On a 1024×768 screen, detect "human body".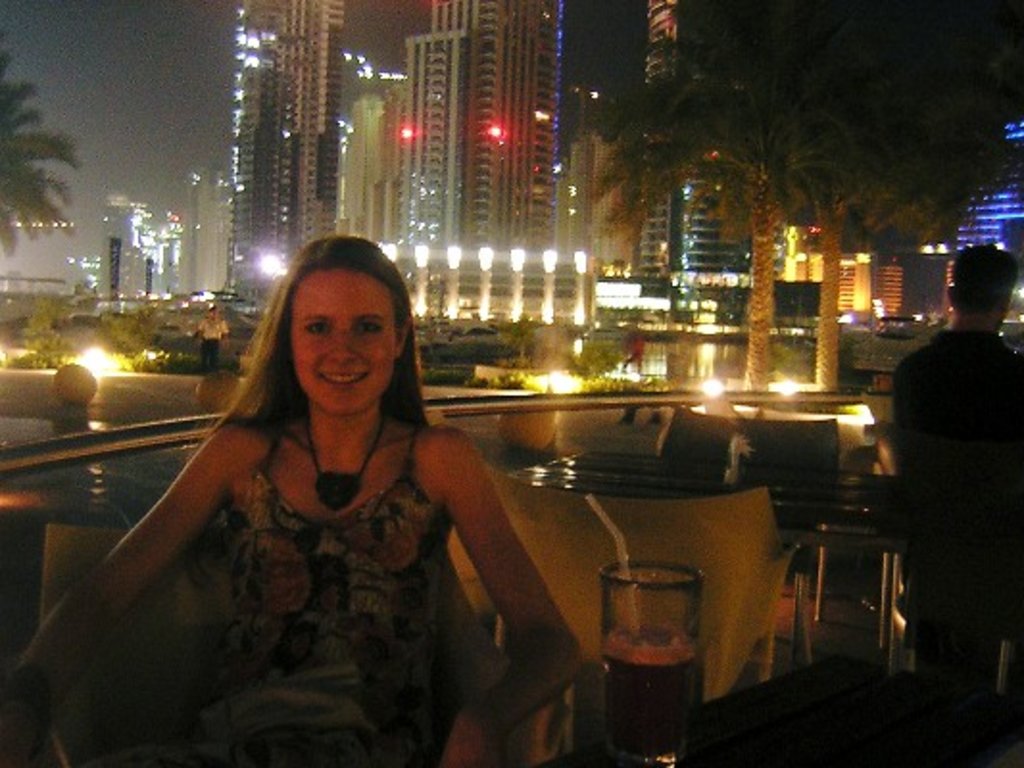
{"left": 198, "top": 311, "right": 229, "bottom": 369}.
